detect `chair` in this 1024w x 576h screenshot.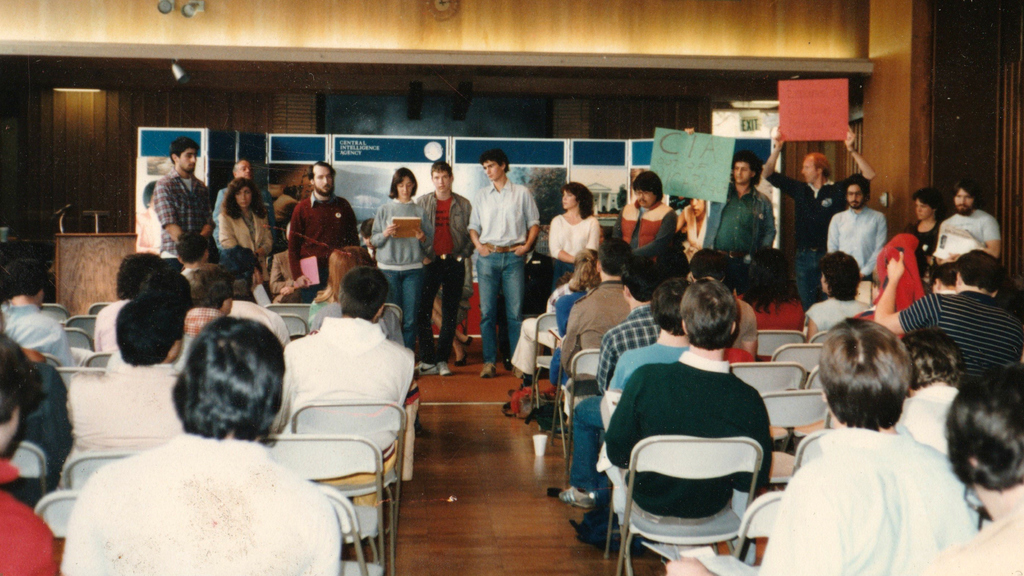
Detection: [left=729, top=356, right=805, bottom=440].
